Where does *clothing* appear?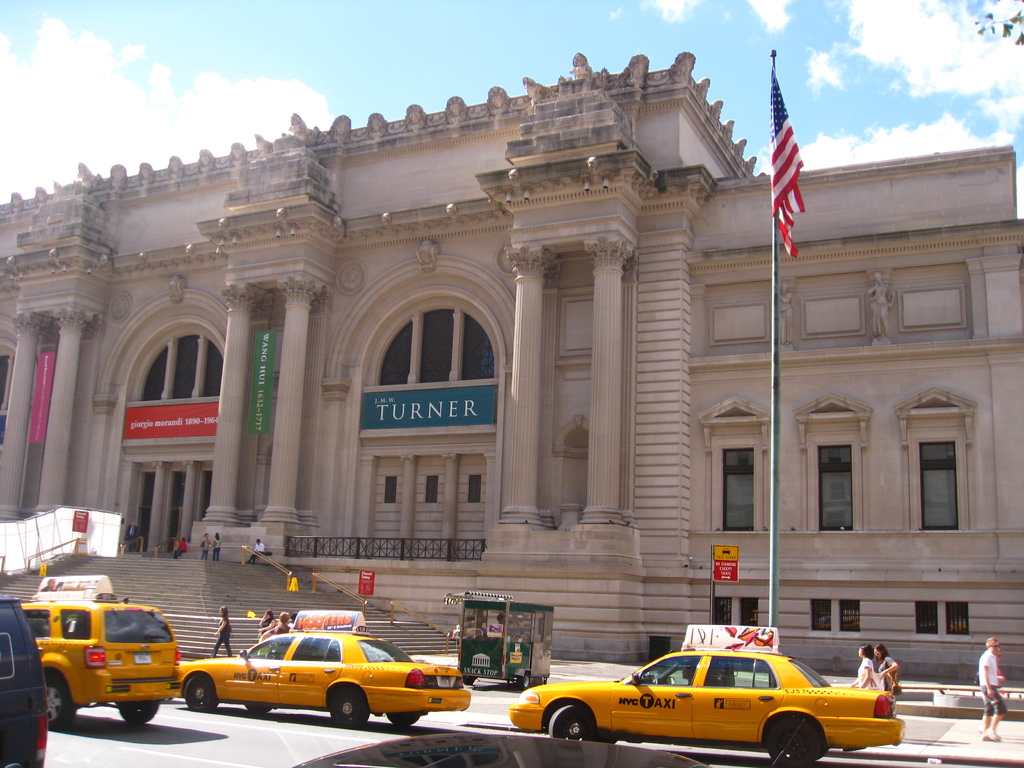
Appears at x1=253 y1=617 x2=278 y2=641.
